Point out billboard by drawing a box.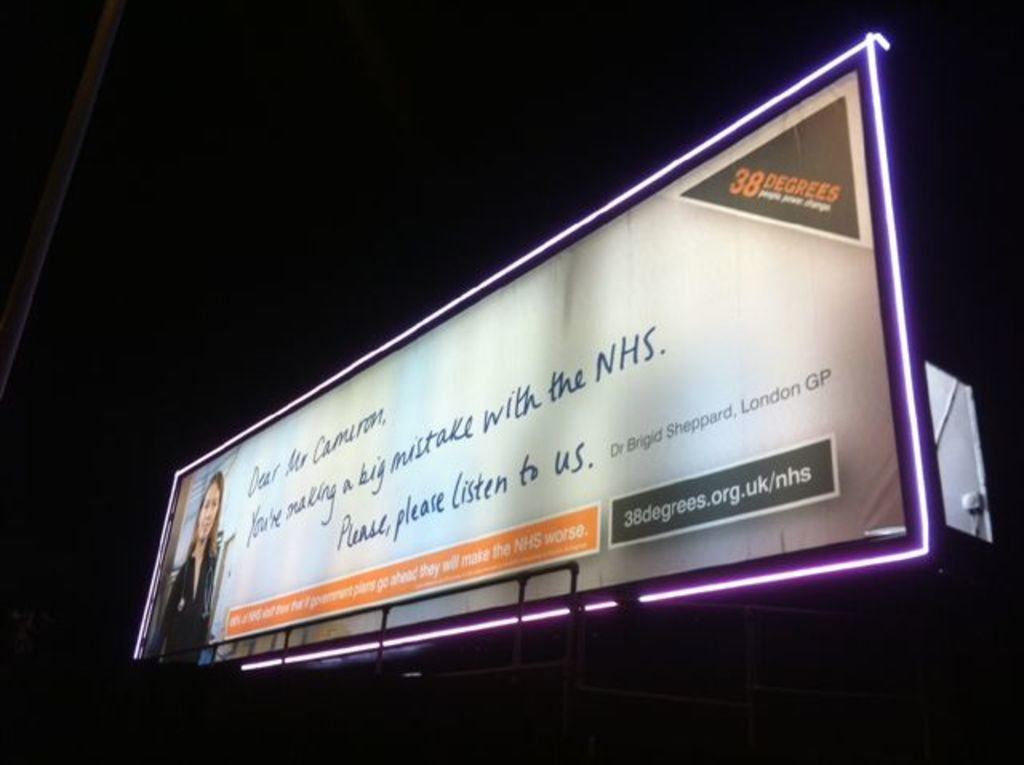
[131, 34, 931, 656].
